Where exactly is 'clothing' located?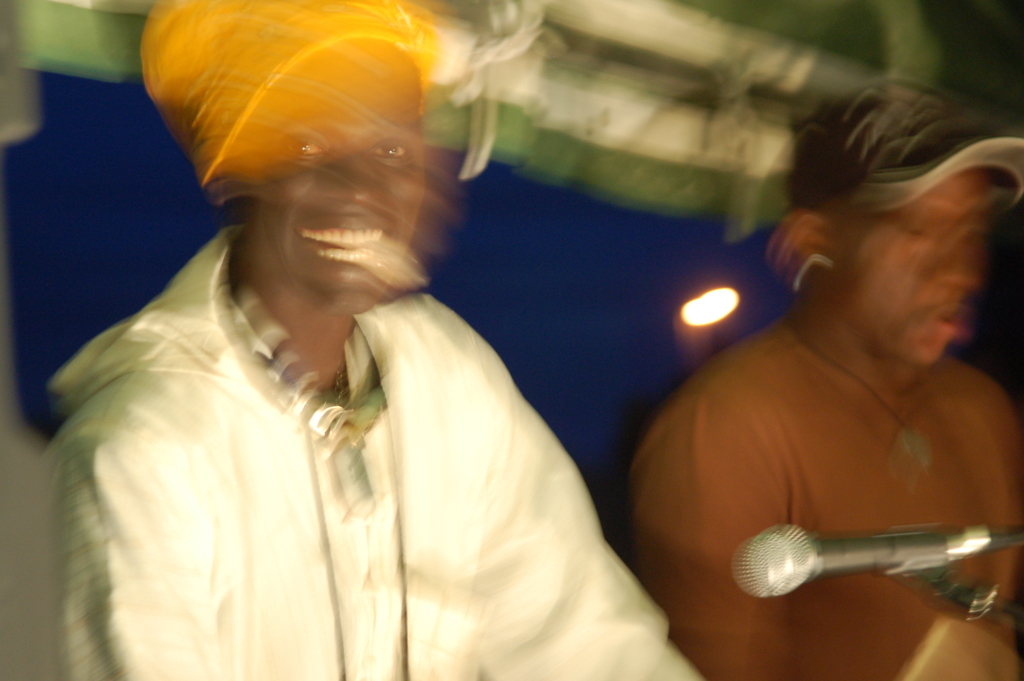
Its bounding box is left=40, top=225, right=669, bottom=655.
